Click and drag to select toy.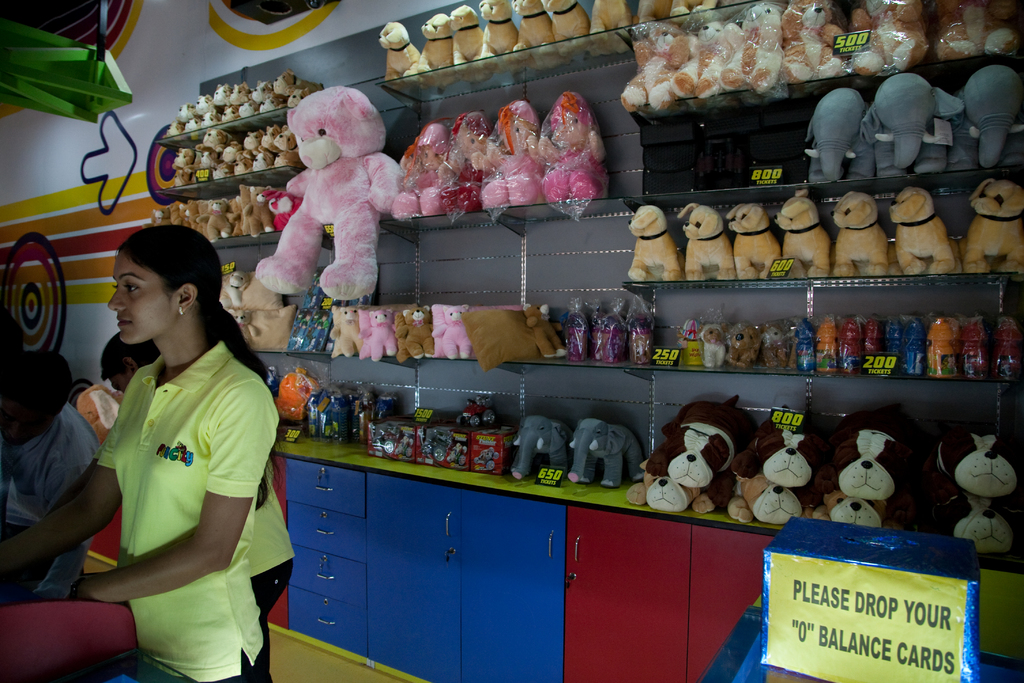
Selection: 929 493 1020 563.
